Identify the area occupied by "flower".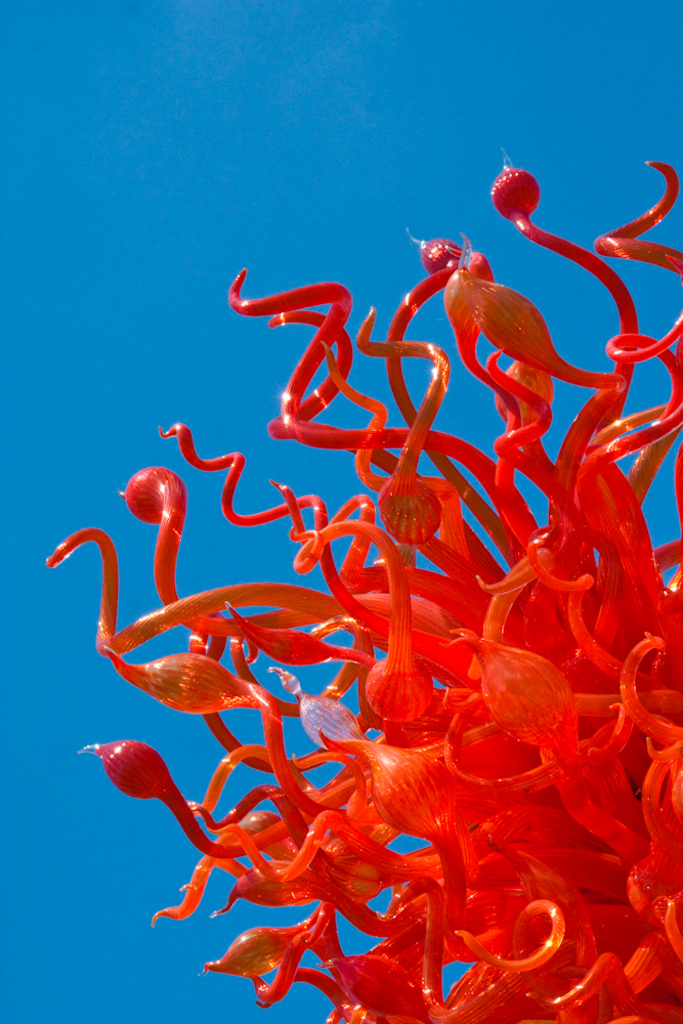
Area: region(427, 226, 563, 359).
